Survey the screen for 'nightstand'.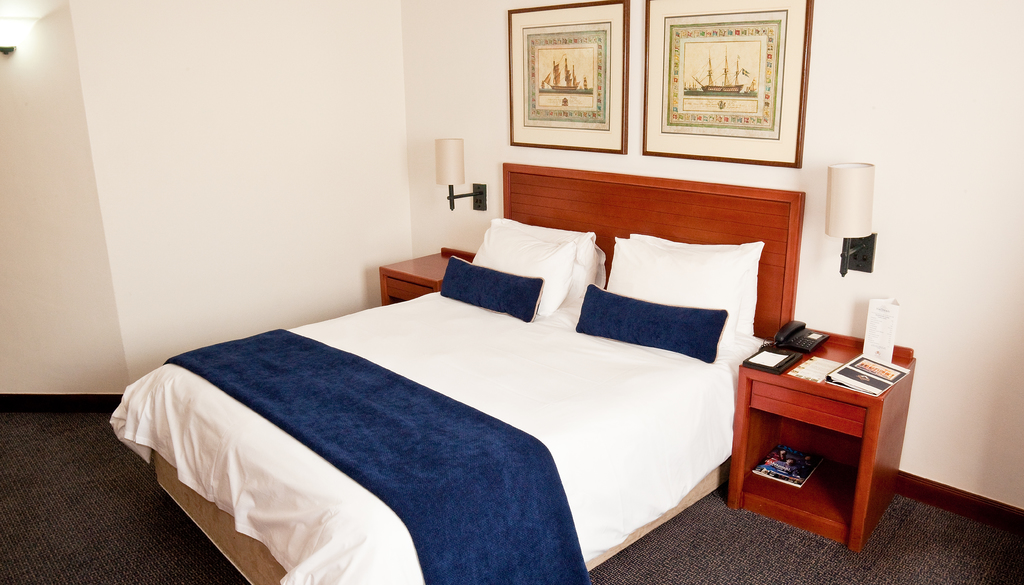
Survey found: (left=740, top=314, right=901, bottom=562).
